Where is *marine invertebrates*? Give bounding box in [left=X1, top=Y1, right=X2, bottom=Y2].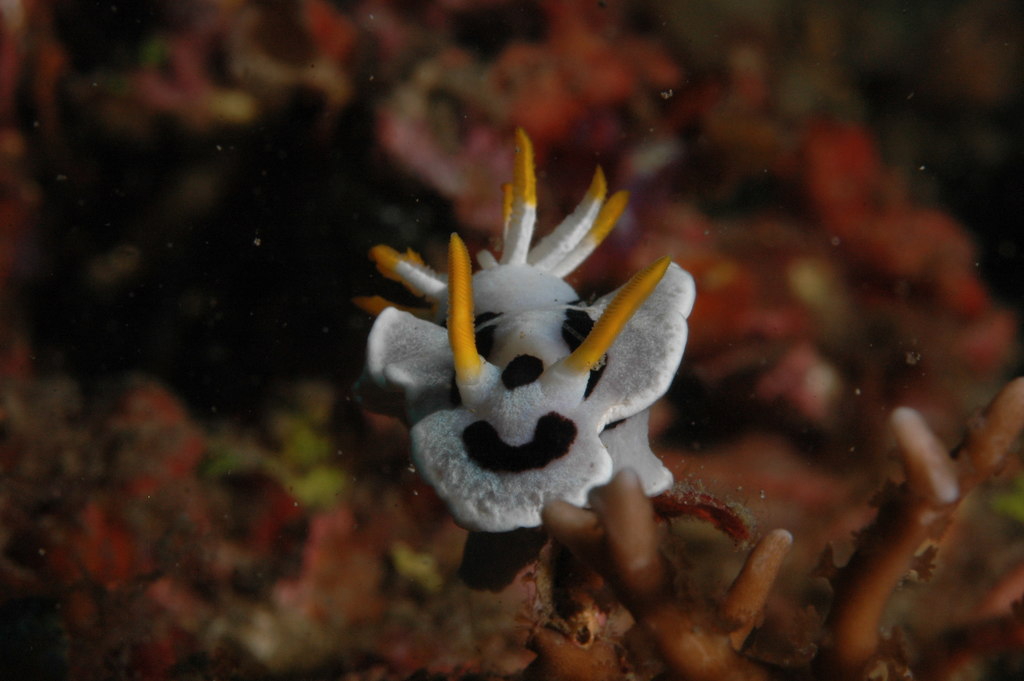
[left=346, top=150, right=713, bottom=600].
